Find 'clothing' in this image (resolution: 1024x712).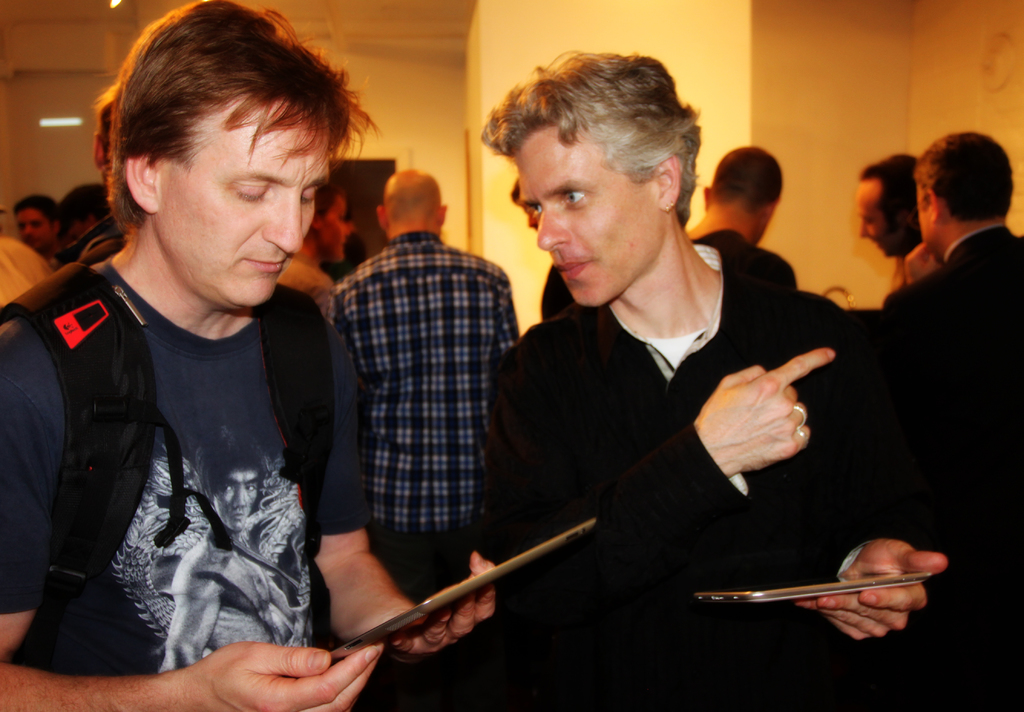
locate(319, 227, 520, 601).
